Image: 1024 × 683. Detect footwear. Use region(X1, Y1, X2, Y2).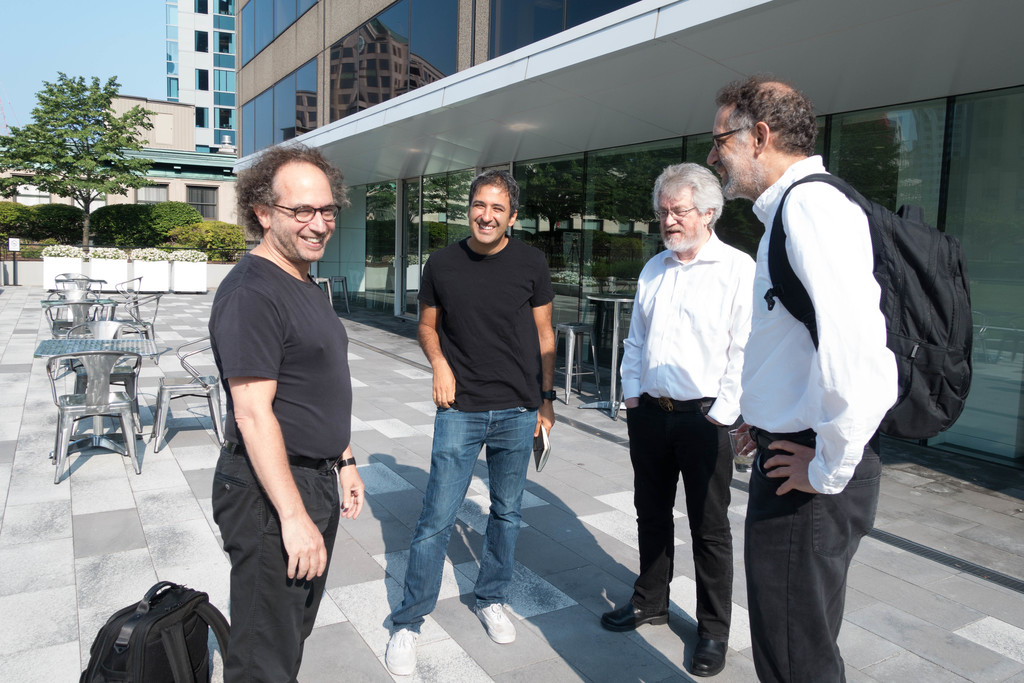
region(474, 595, 516, 644).
